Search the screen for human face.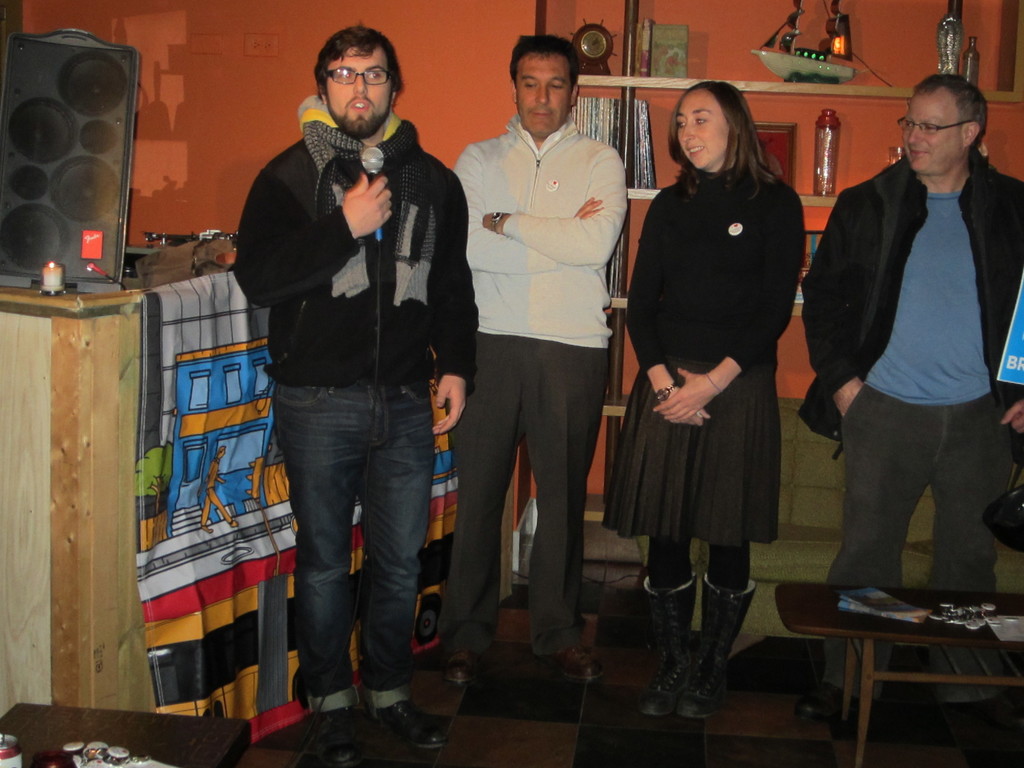
Found at left=513, top=52, right=570, bottom=131.
